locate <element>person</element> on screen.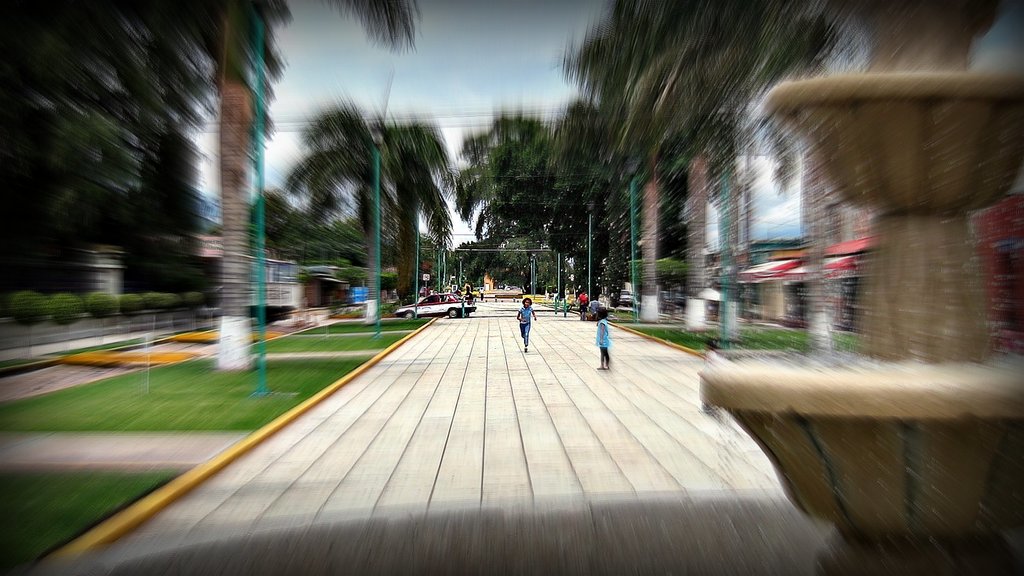
On screen at detection(591, 295, 627, 377).
